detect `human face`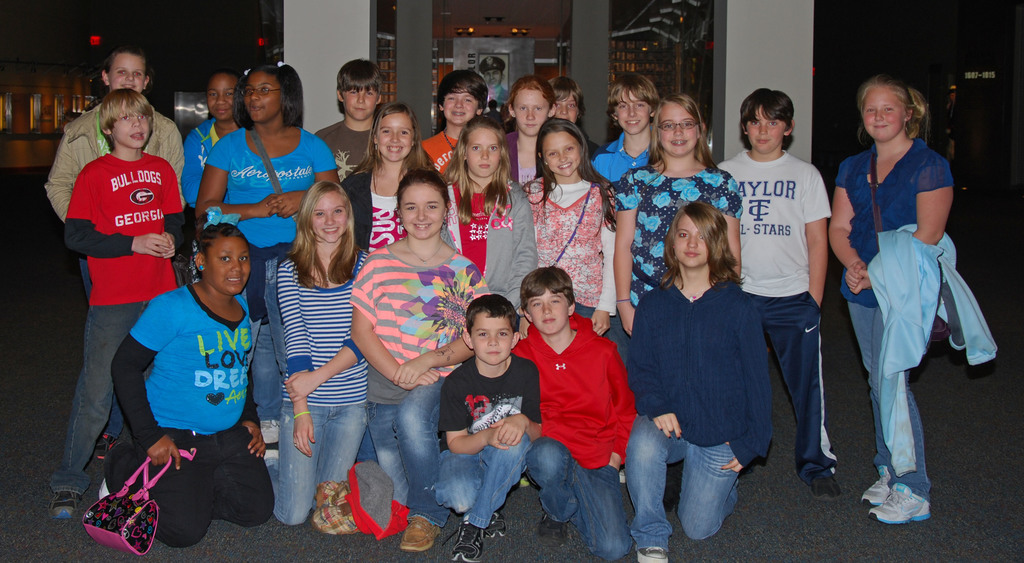
bbox=[520, 287, 568, 332]
